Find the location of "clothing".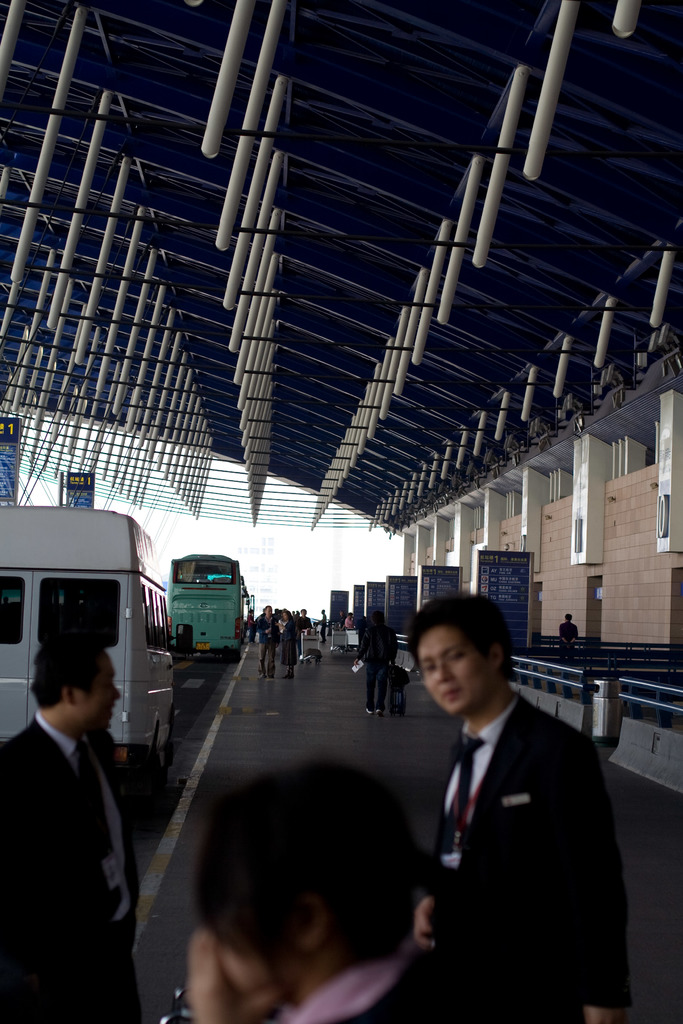
Location: Rect(398, 663, 626, 1005).
